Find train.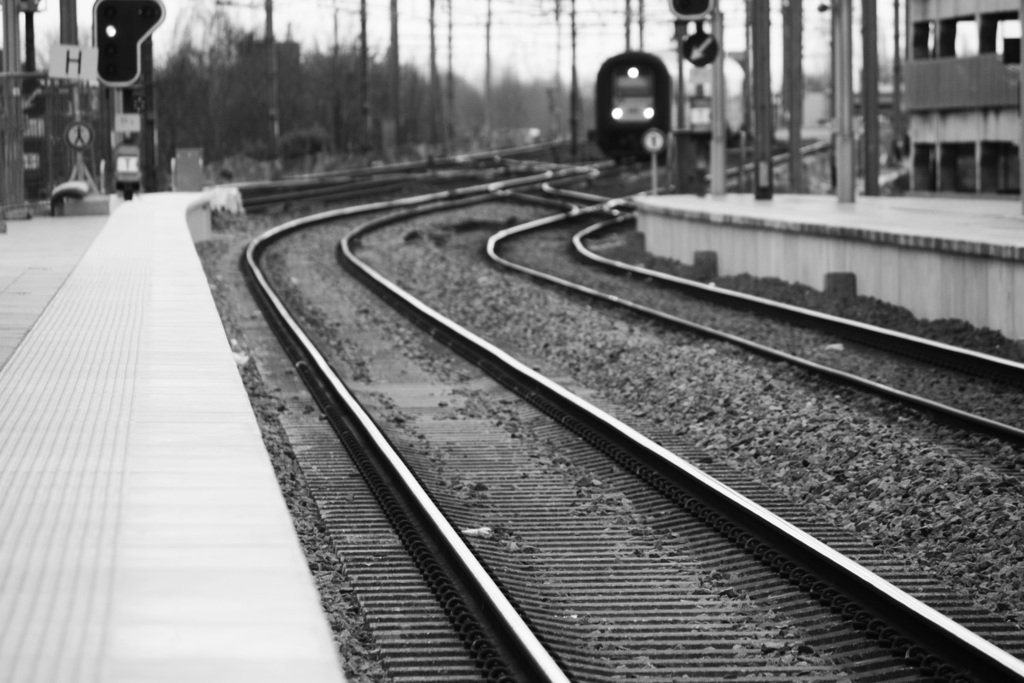
crop(591, 41, 754, 165).
